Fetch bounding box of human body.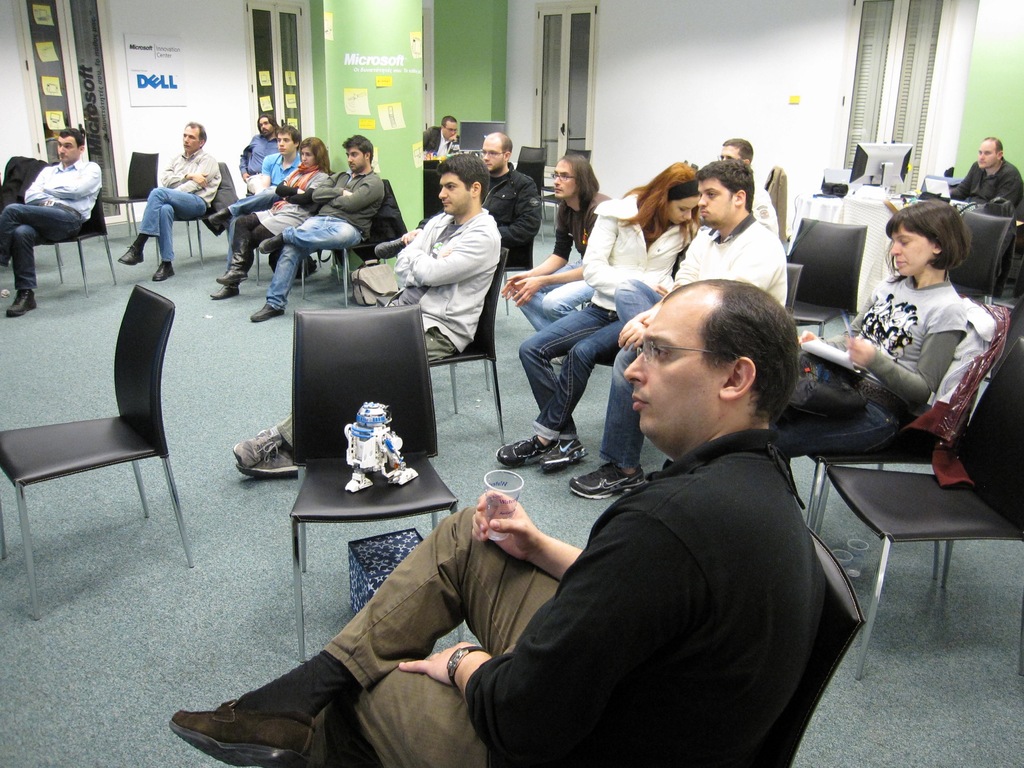
Bbox: [247,167,379,321].
